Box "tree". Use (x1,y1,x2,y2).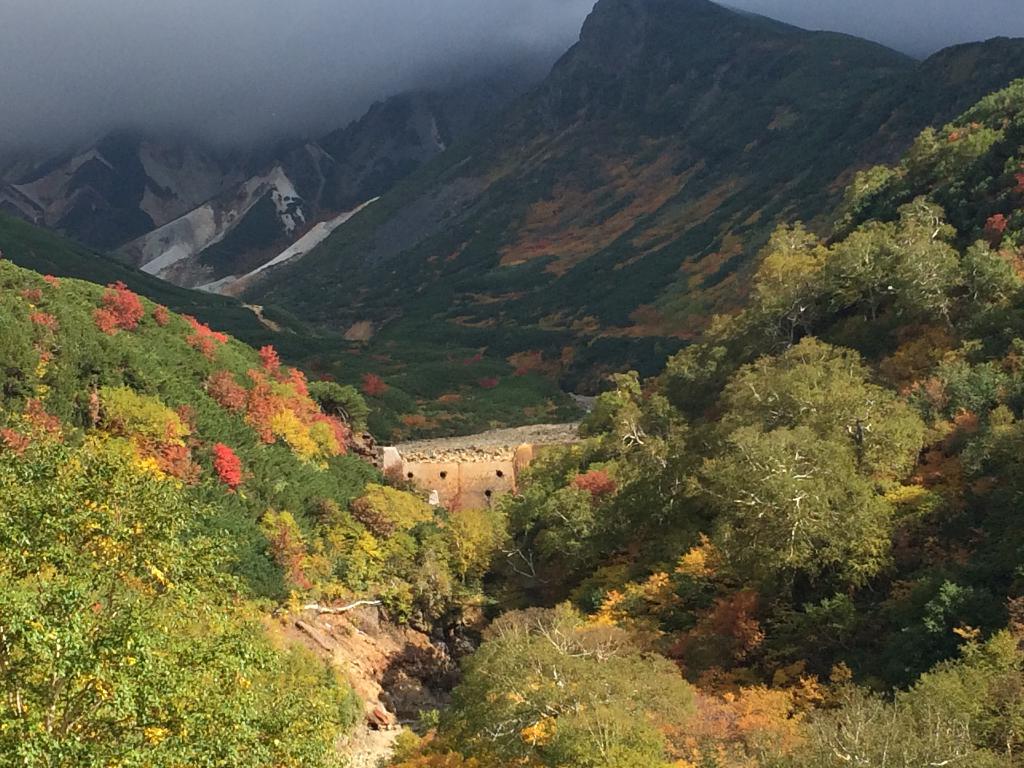
(444,605,693,766).
